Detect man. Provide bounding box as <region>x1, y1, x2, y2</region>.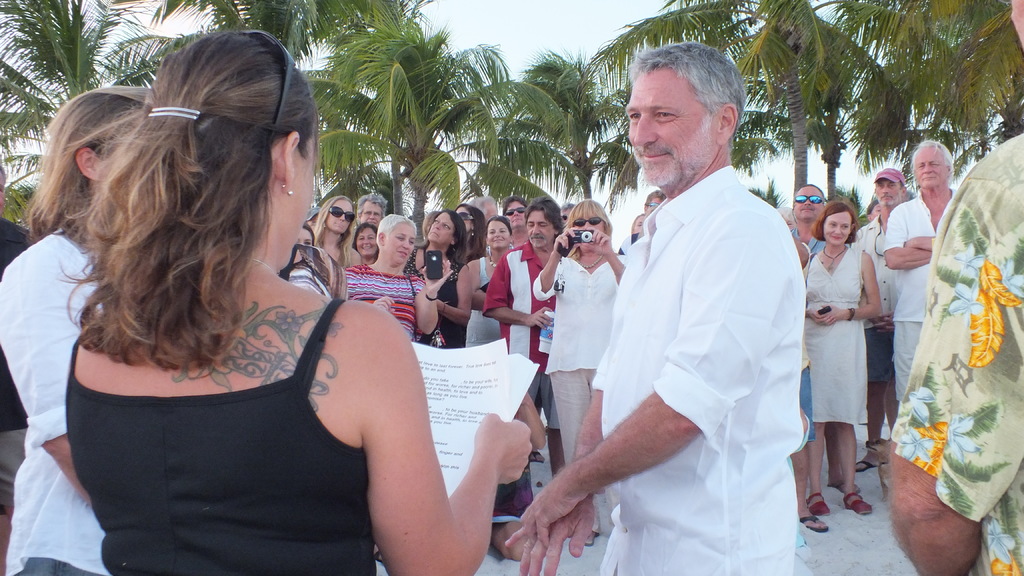
<region>620, 188, 666, 253</region>.
